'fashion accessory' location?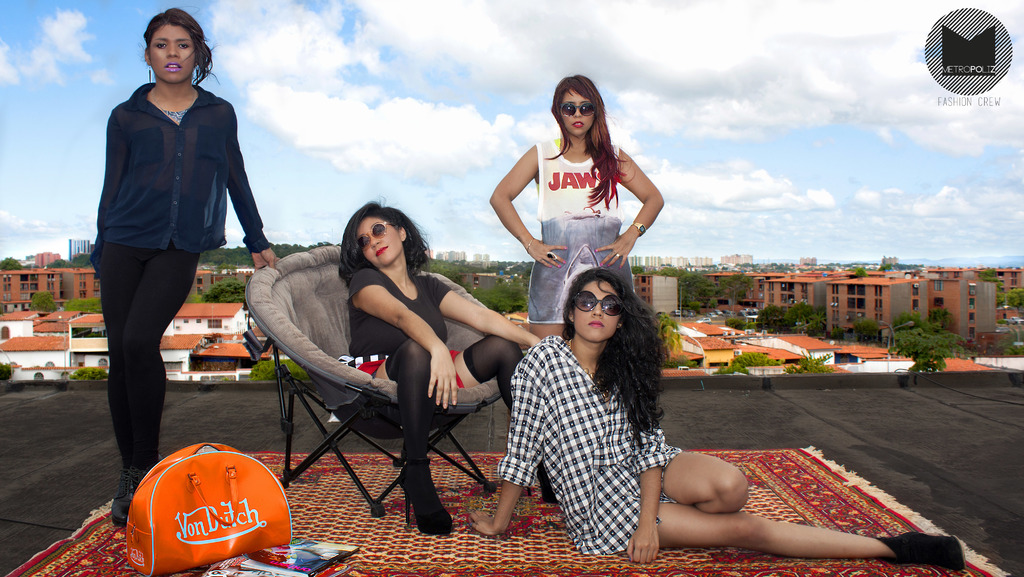
detection(536, 461, 559, 505)
